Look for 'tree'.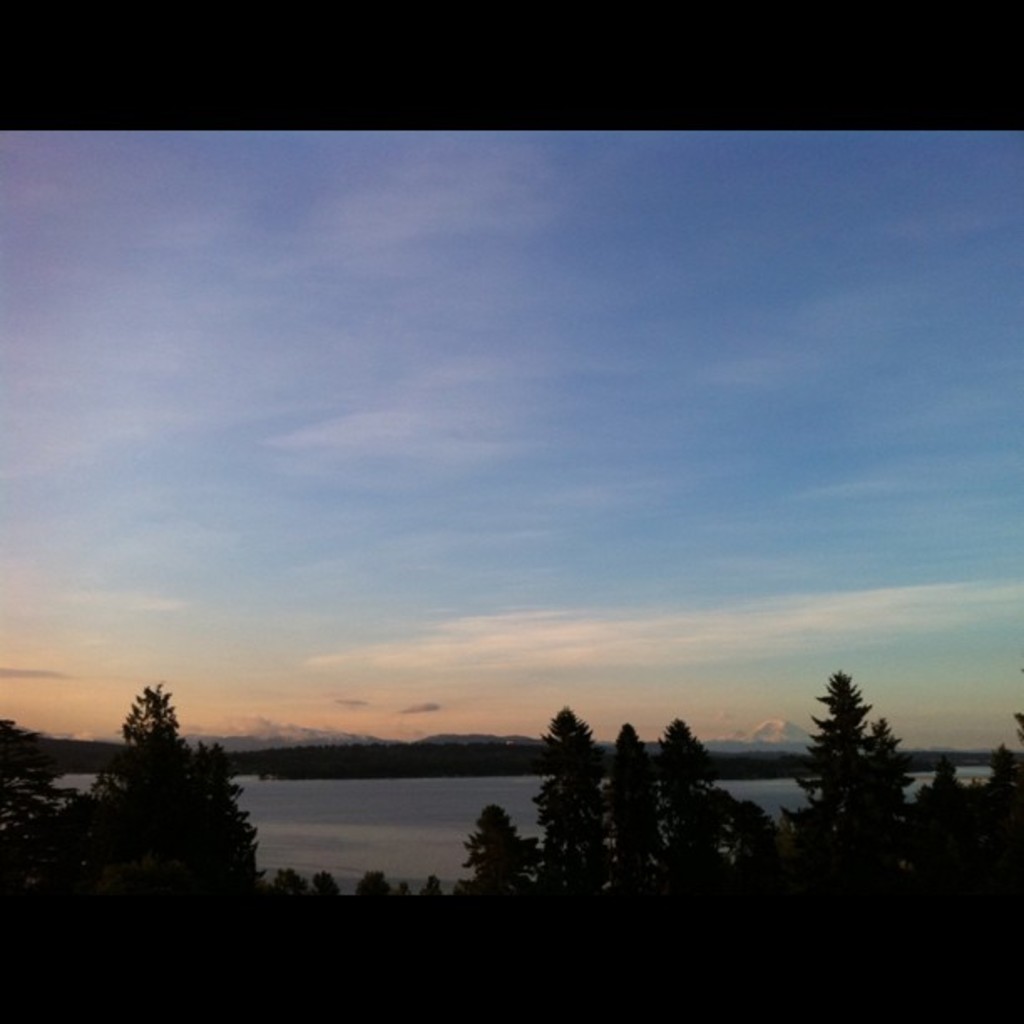
Found: pyautogui.locateOnScreen(649, 714, 724, 900).
